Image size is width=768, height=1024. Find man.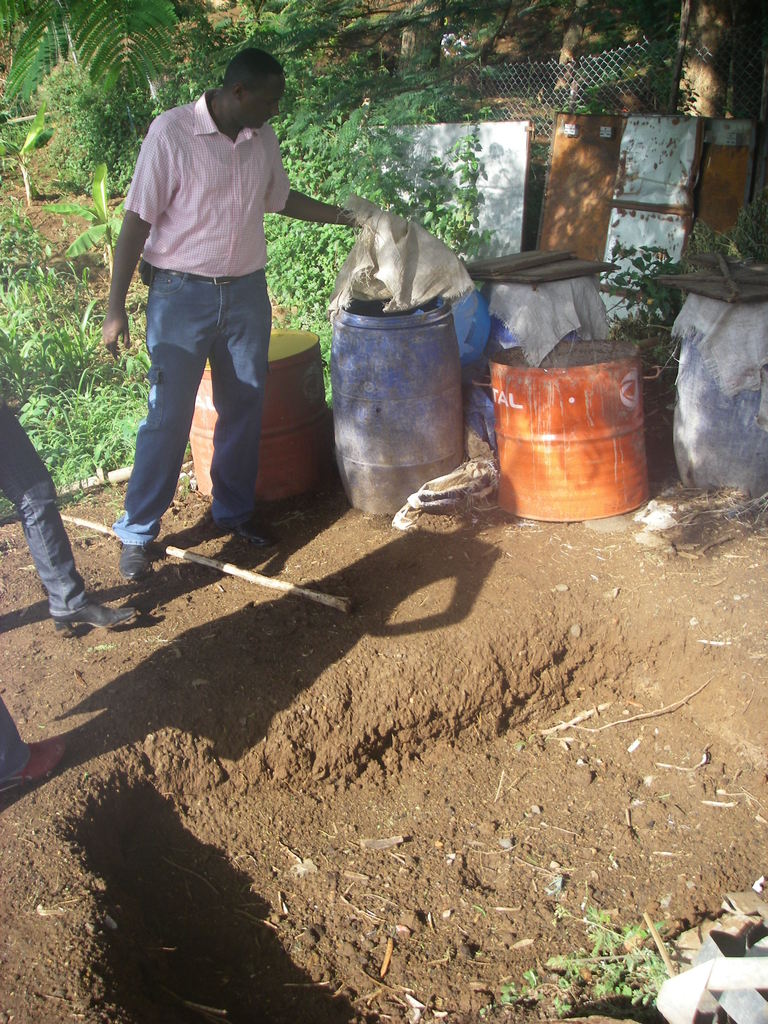
<region>111, 39, 350, 555</region>.
